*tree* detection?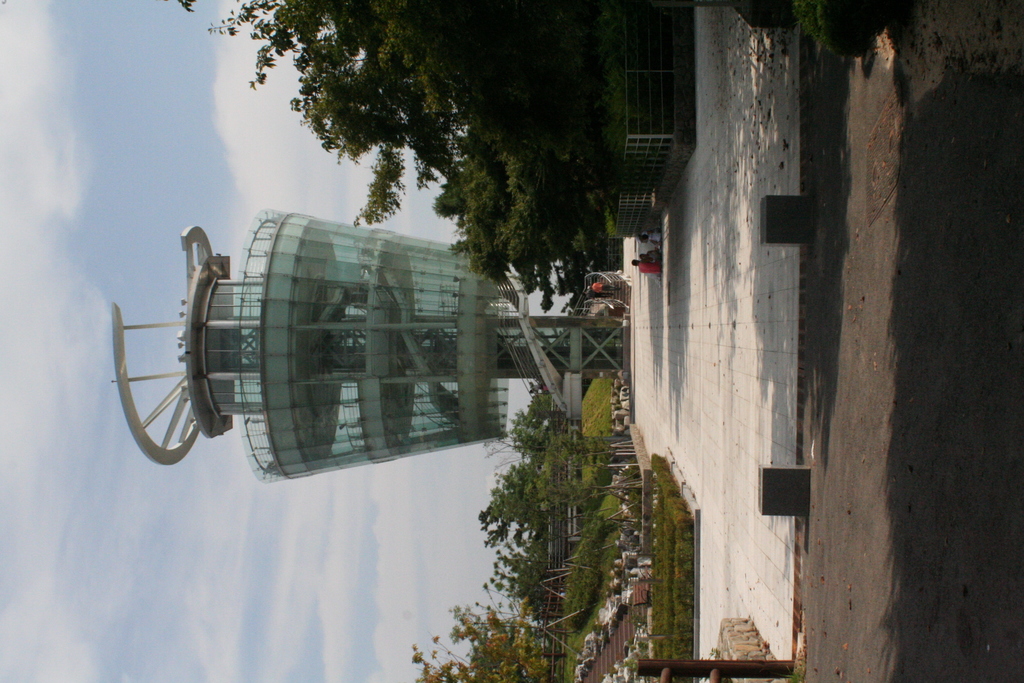
(477,546,585,631)
